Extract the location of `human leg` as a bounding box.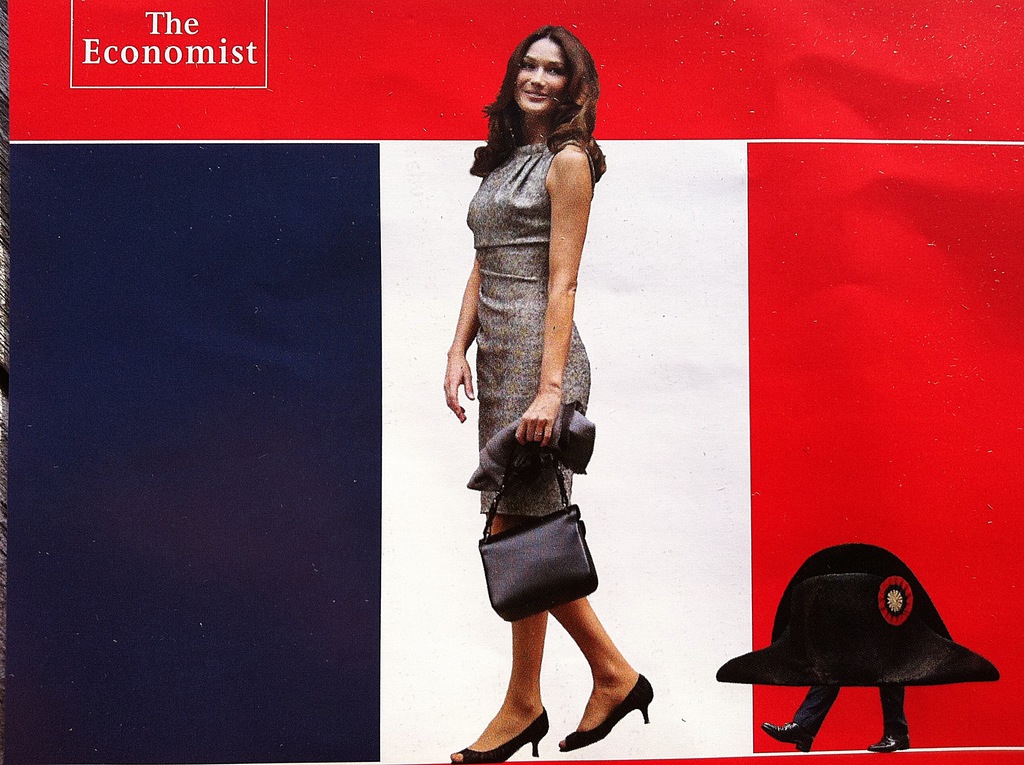
[x1=453, y1=492, x2=539, y2=764].
